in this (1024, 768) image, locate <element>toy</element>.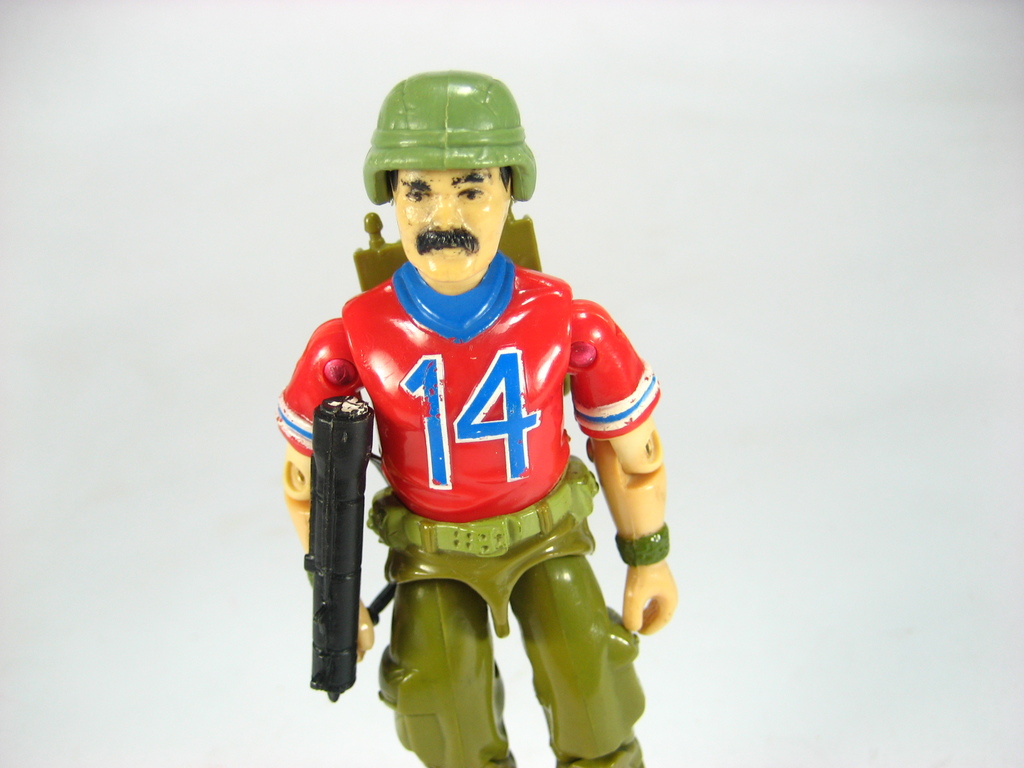
Bounding box: region(273, 73, 677, 767).
